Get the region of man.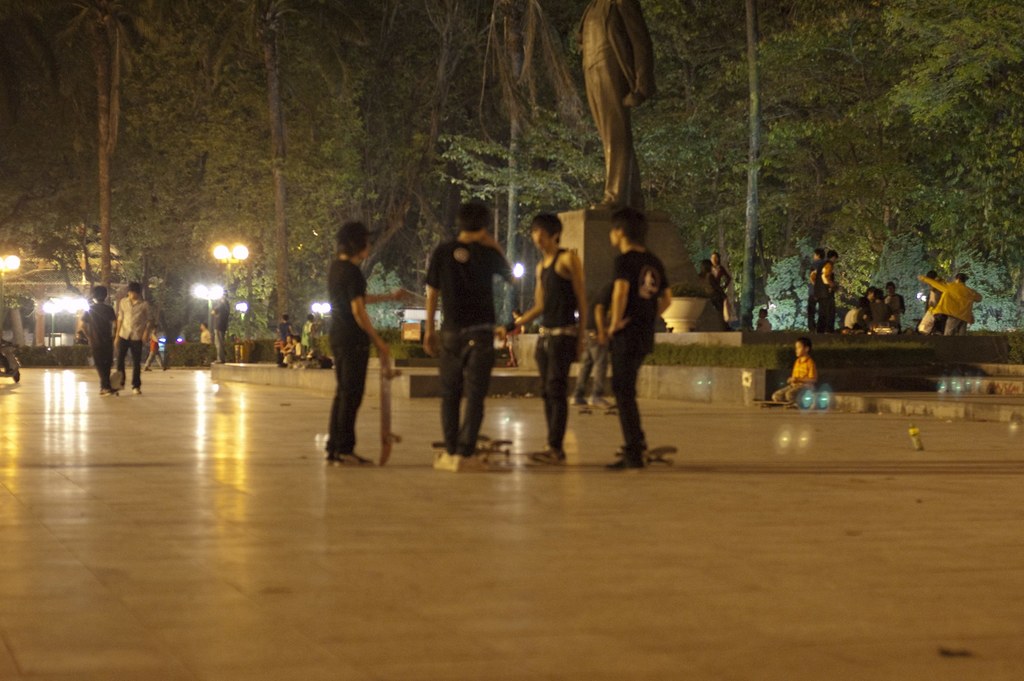
808:245:842:341.
